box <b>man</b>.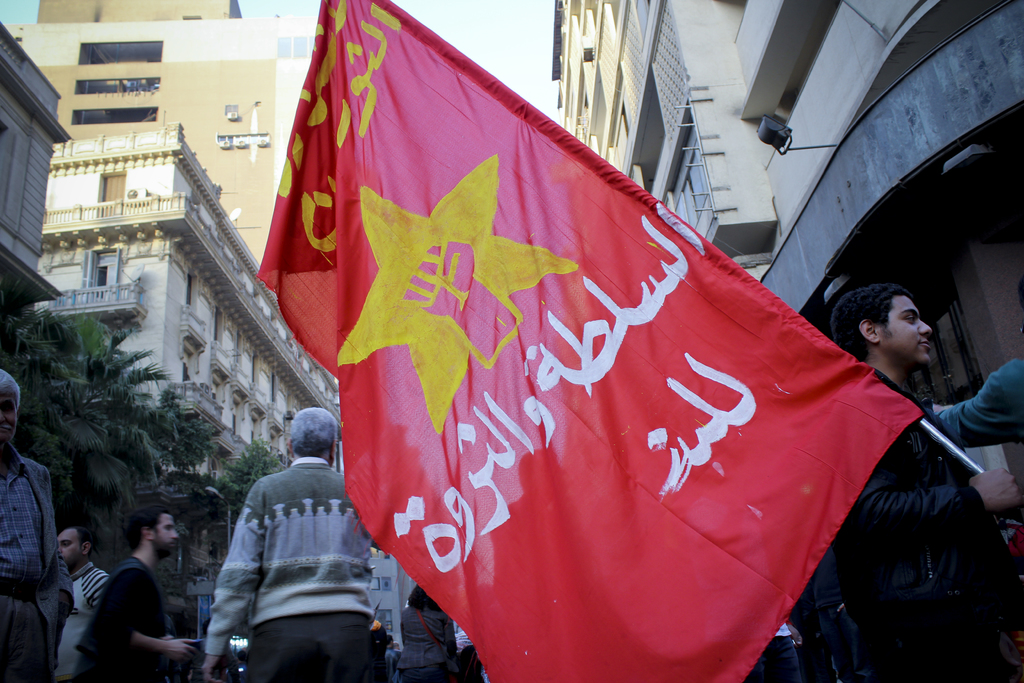
pyautogui.locateOnScreen(188, 413, 378, 676).
